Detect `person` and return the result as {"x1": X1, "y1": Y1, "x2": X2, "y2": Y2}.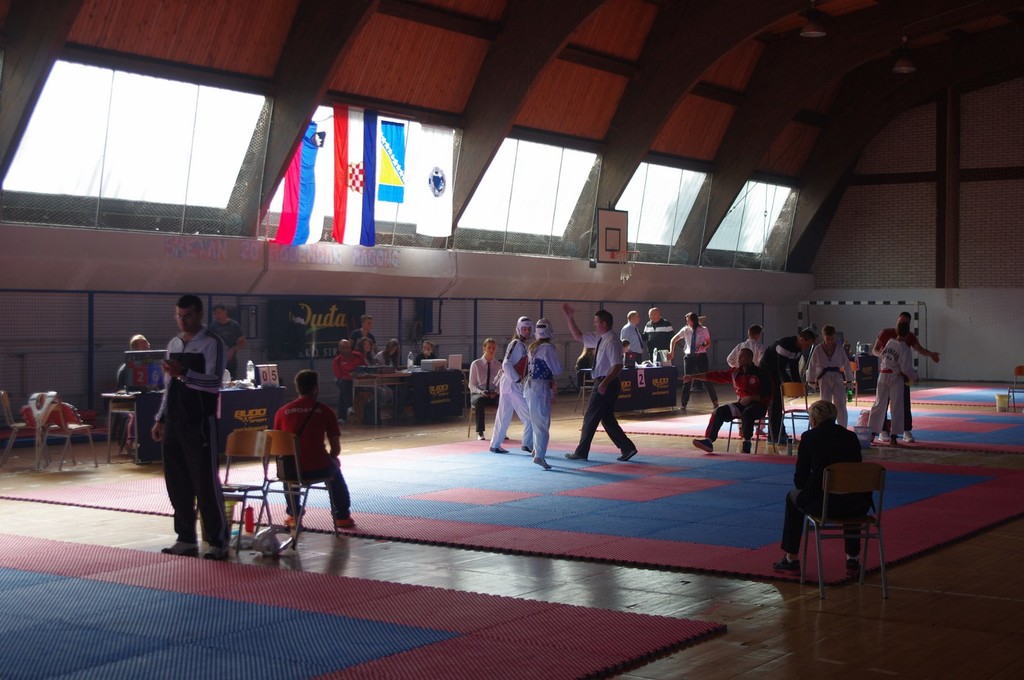
{"x1": 867, "y1": 320, "x2": 916, "y2": 446}.
